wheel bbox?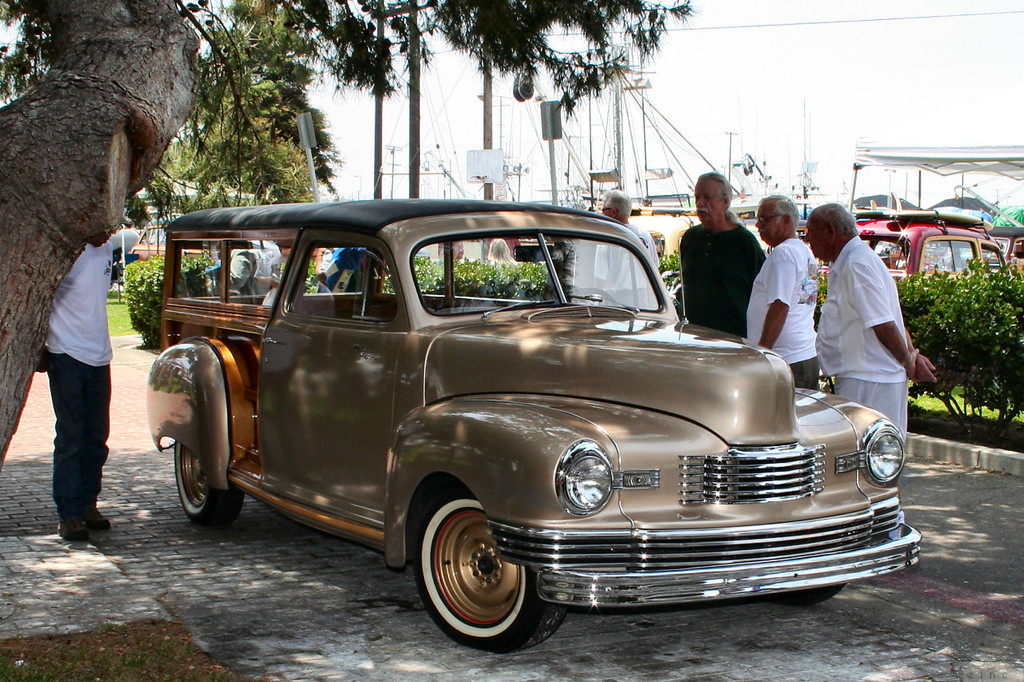
left=171, top=437, right=246, bottom=524
